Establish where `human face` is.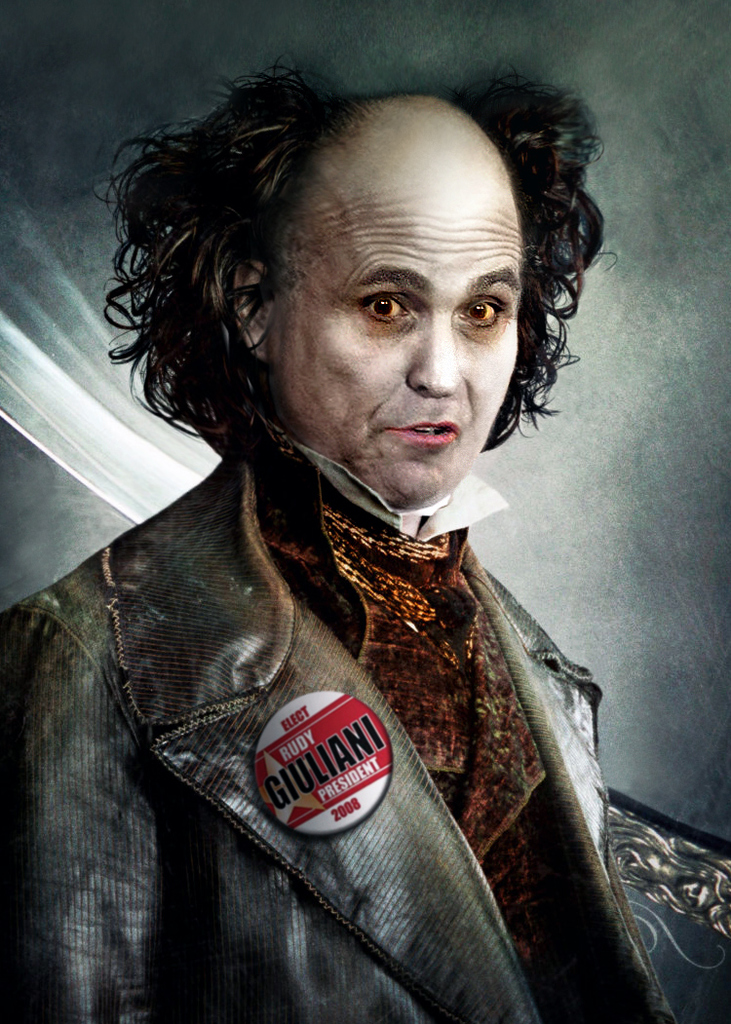
Established at bbox=[272, 112, 521, 507].
